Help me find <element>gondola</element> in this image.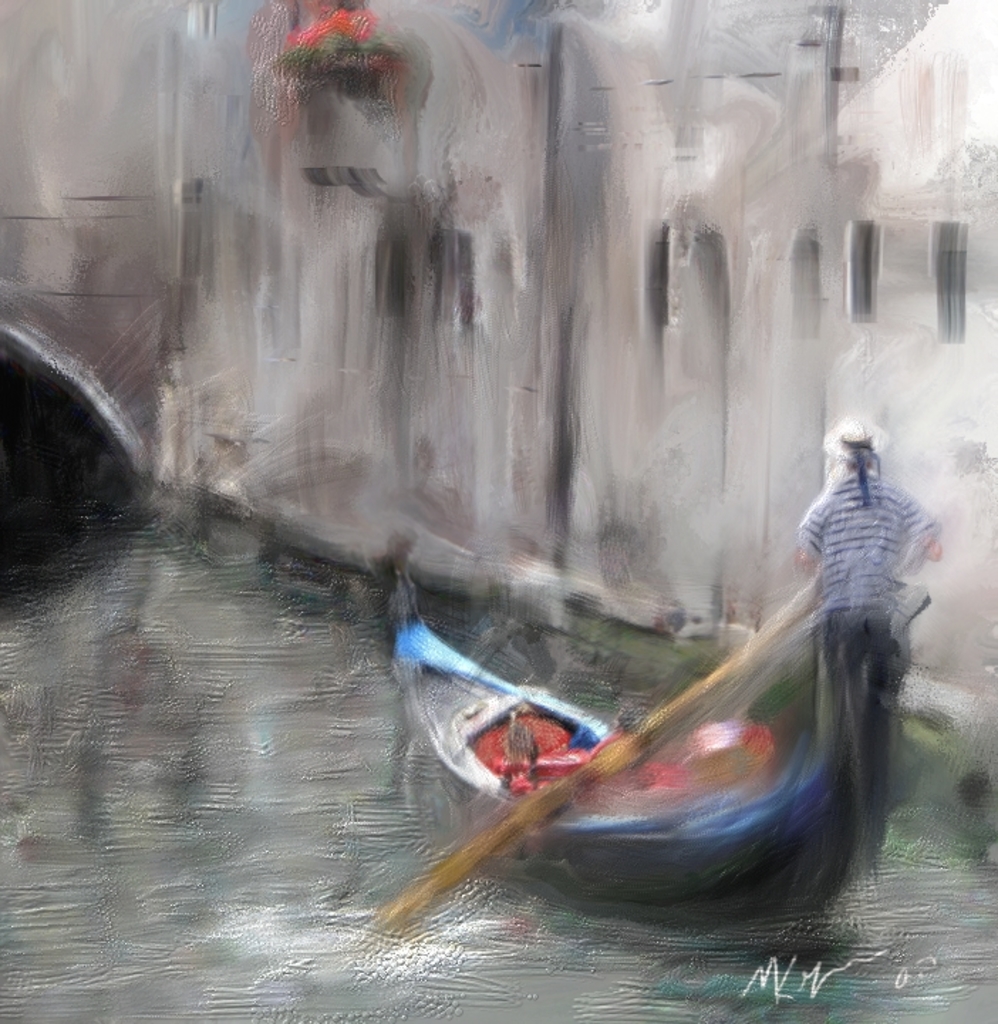
Found it: left=368, top=565, right=933, bottom=926.
